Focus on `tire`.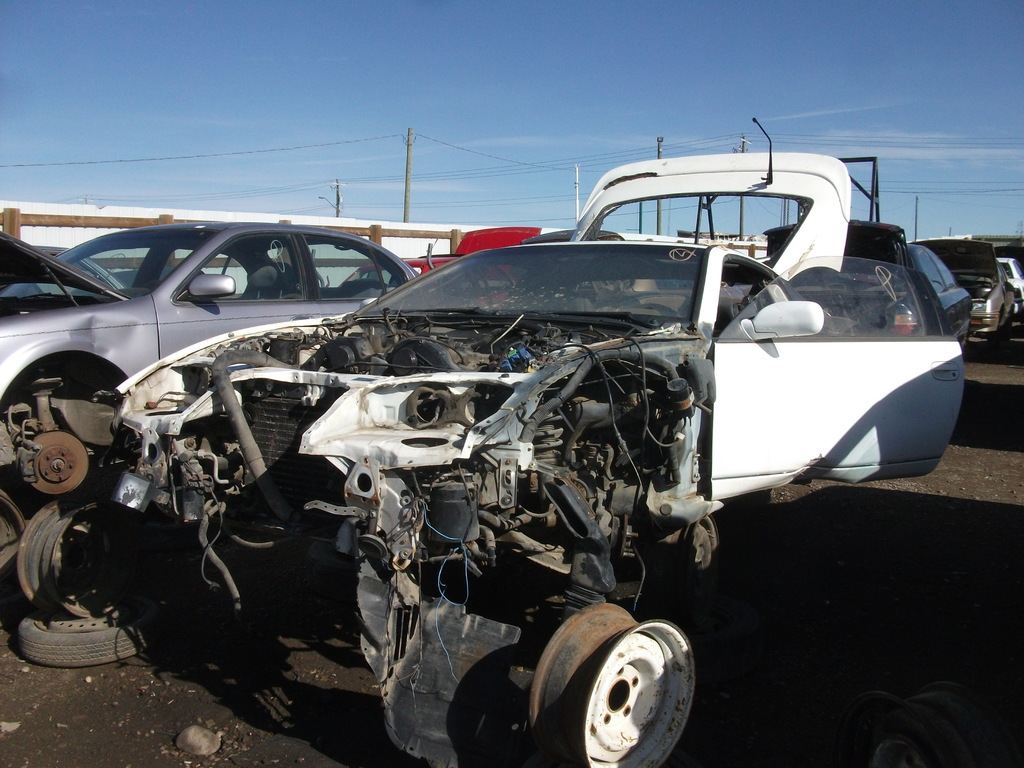
Focused at <box>19,612,162,660</box>.
